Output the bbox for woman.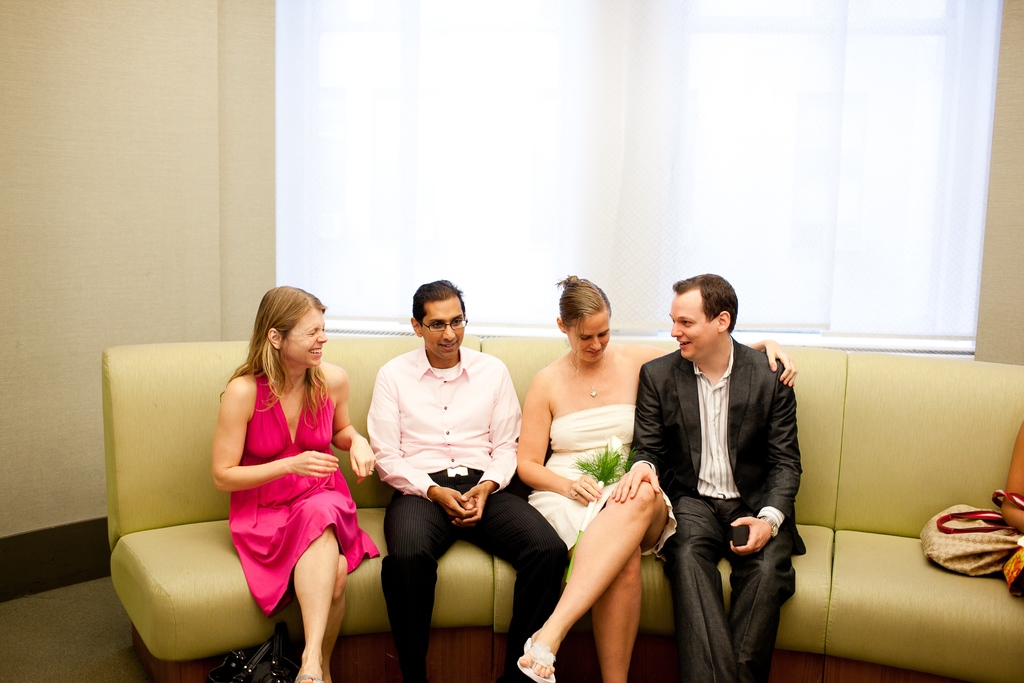
x1=193 y1=281 x2=370 y2=668.
